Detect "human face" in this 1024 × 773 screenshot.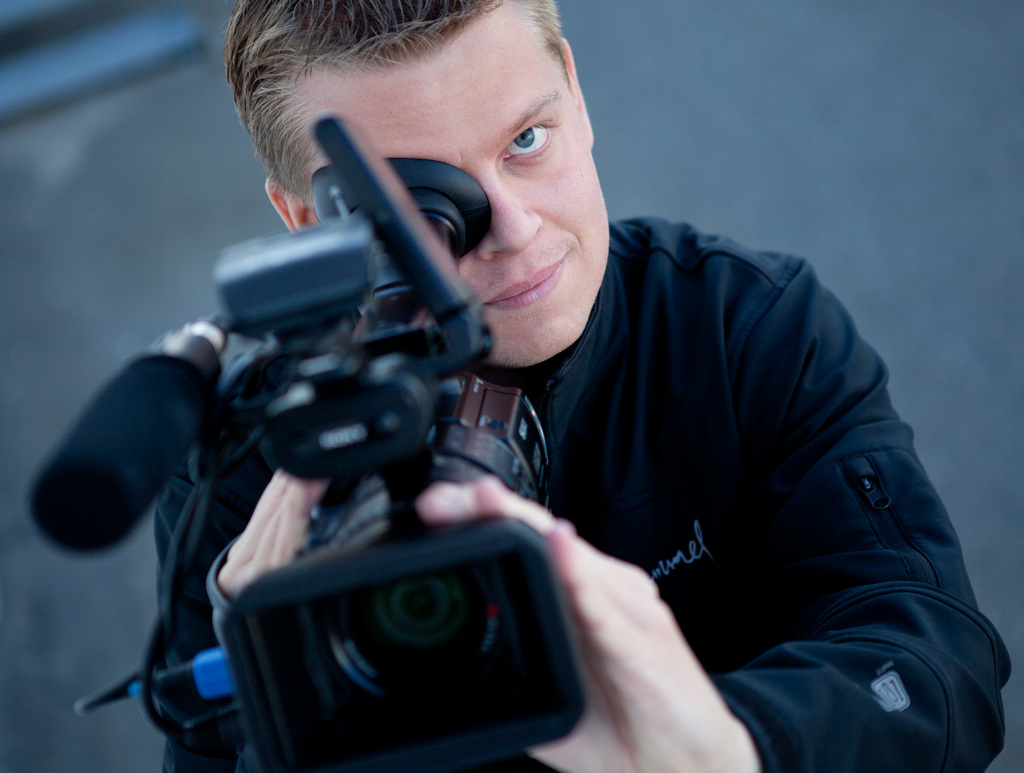
Detection: box=[289, 4, 610, 370].
